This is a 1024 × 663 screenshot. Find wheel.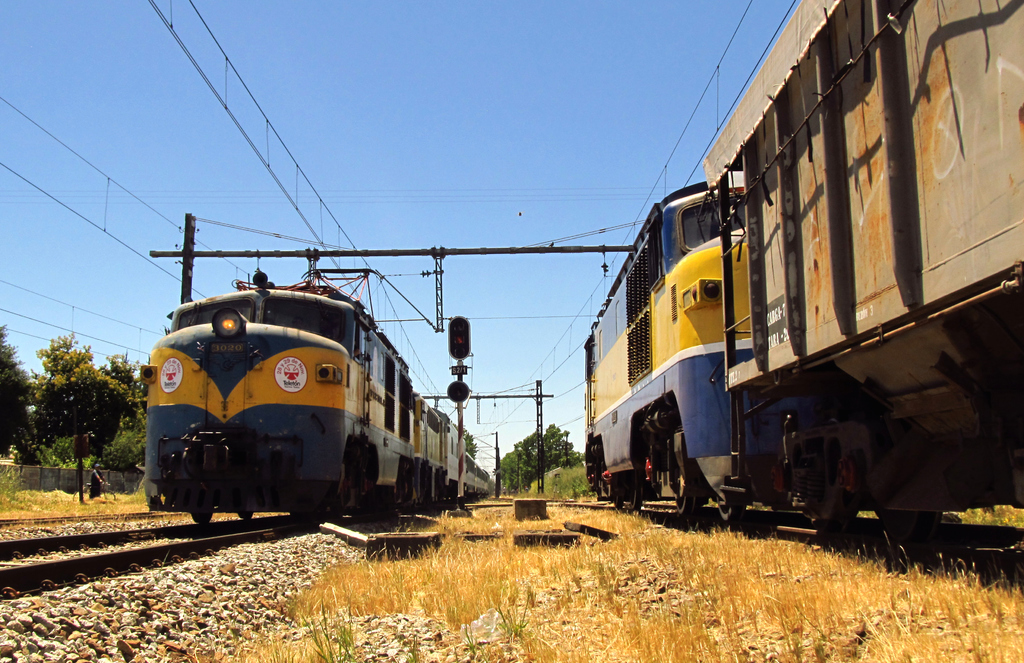
Bounding box: [x1=714, y1=505, x2=740, y2=530].
